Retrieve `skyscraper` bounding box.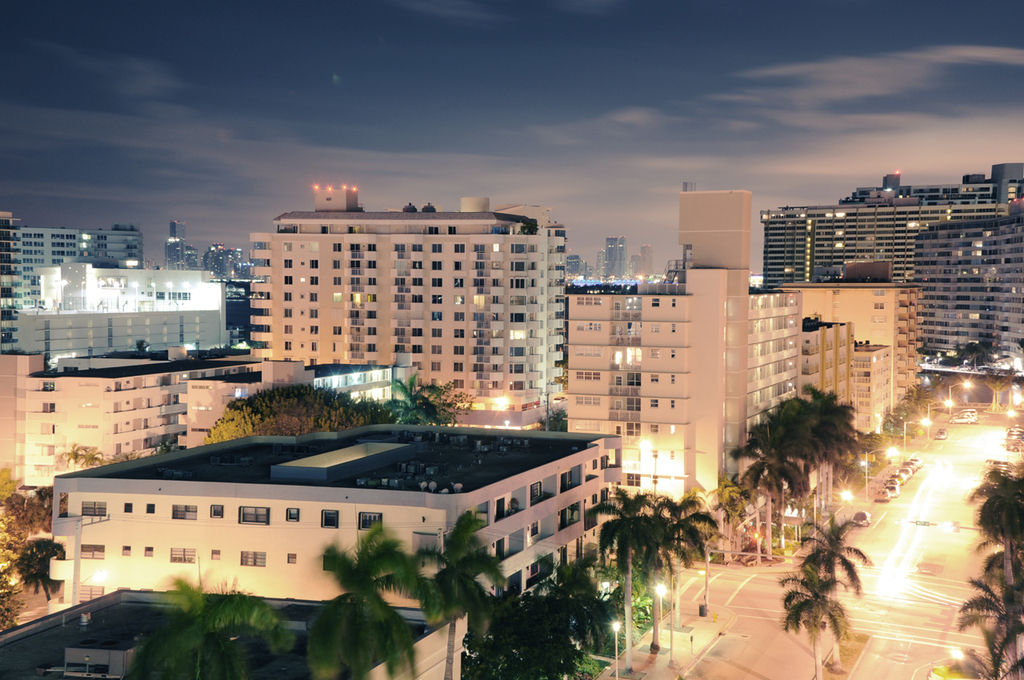
Bounding box: [16, 220, 142, 308].
